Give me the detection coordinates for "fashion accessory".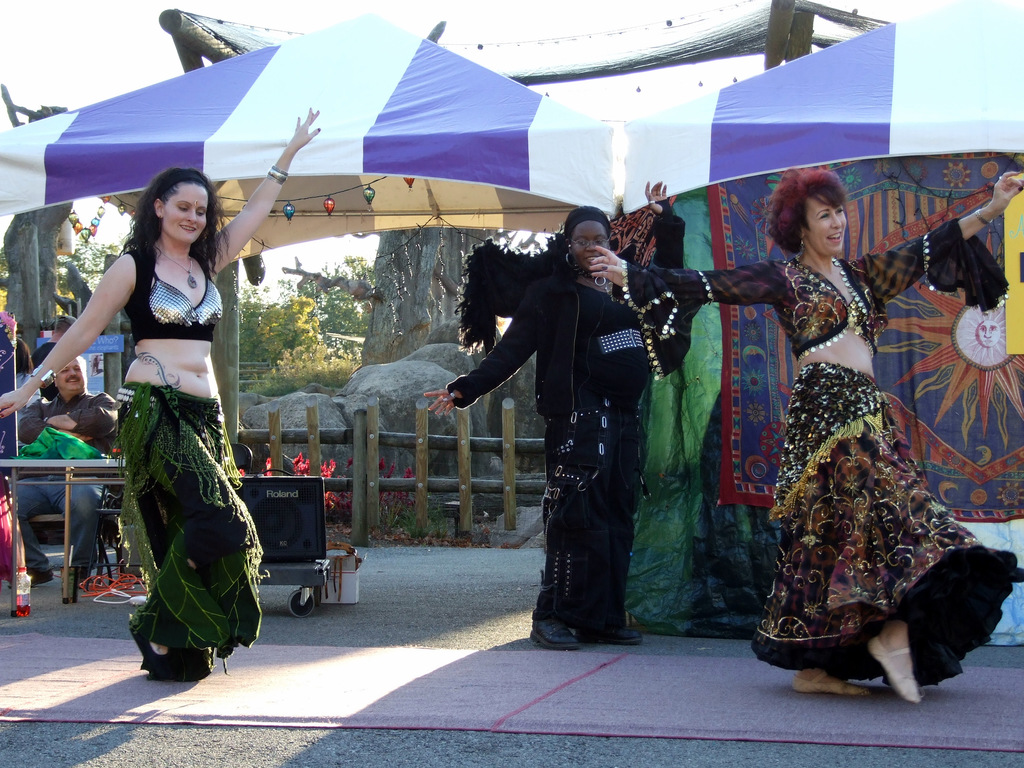
bbox=[154, 171, 206, 198].
